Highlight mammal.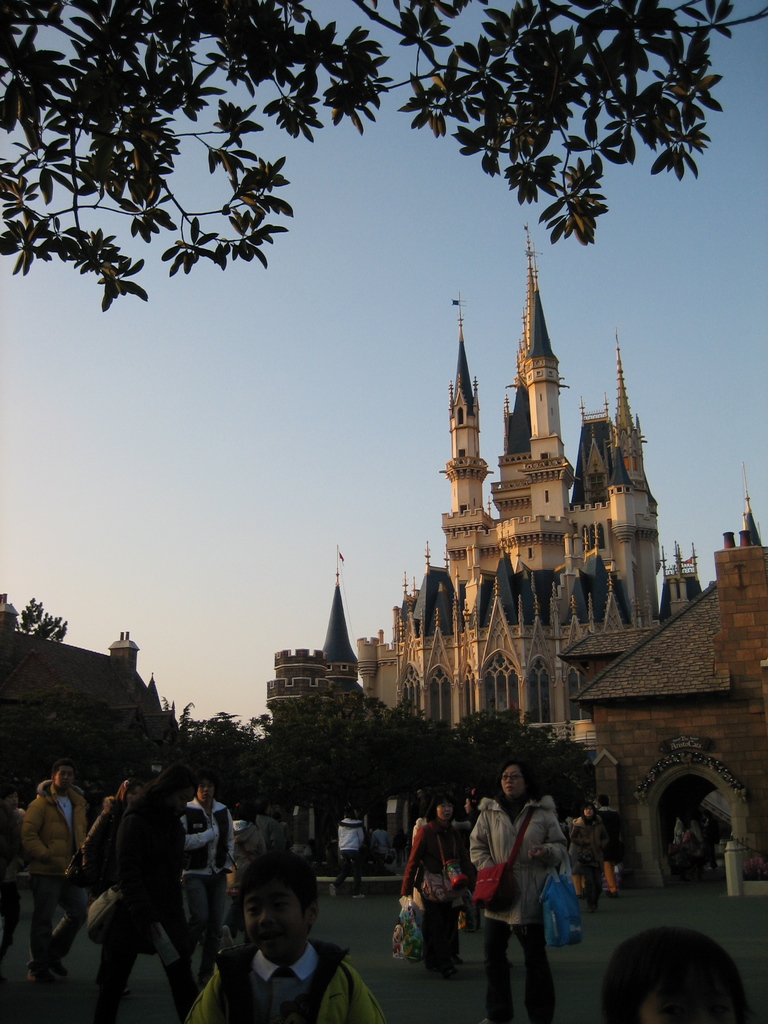
Highlighted region: x1=99, y1=764, x2=198, y2=1007.
